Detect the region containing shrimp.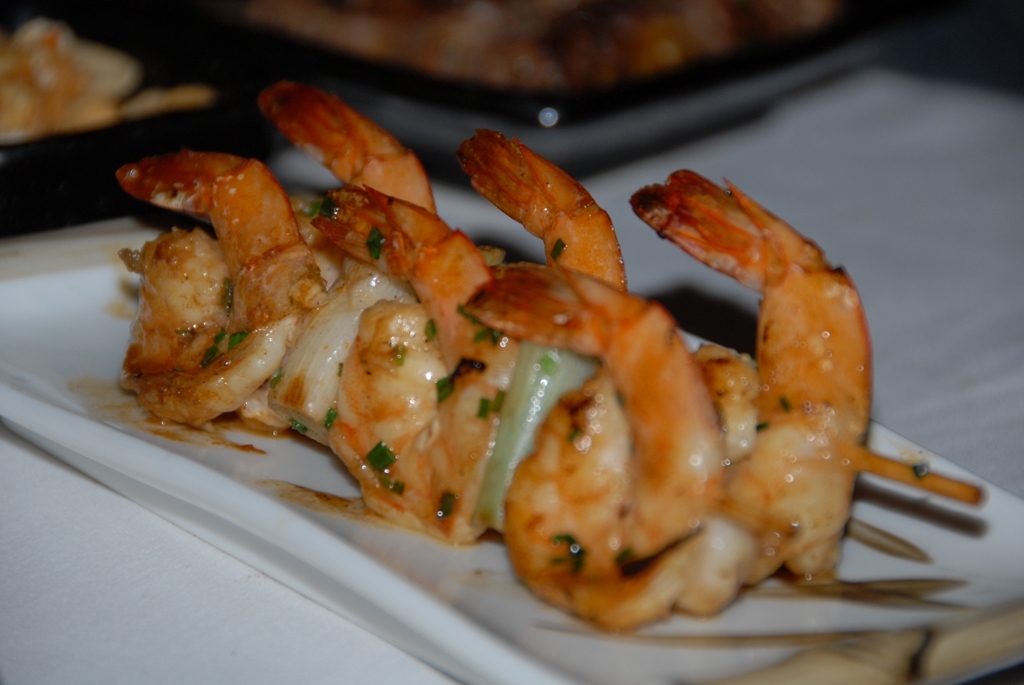
247 77 435 464.
